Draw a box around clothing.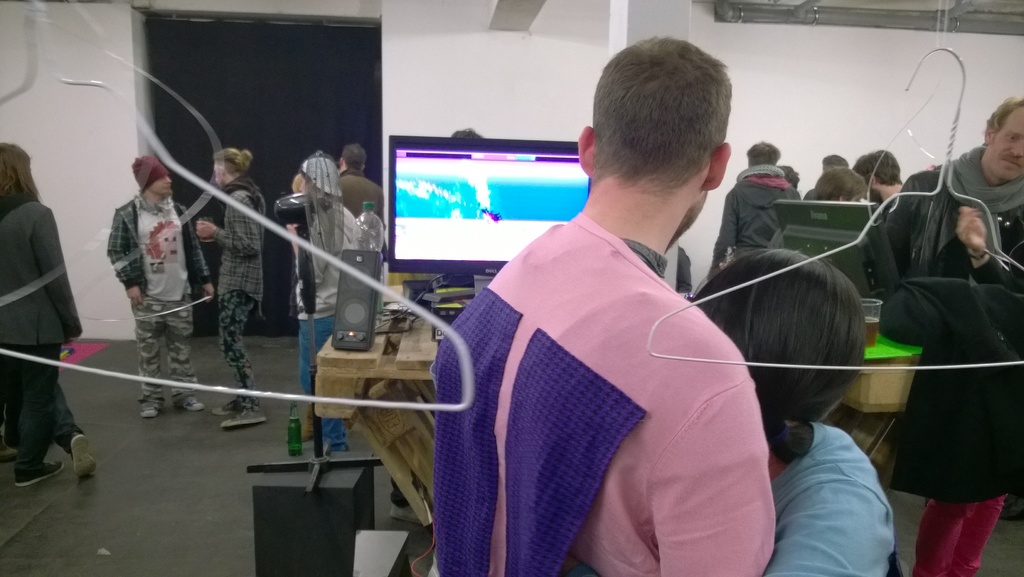
rect(269, 186, 358, 449).
